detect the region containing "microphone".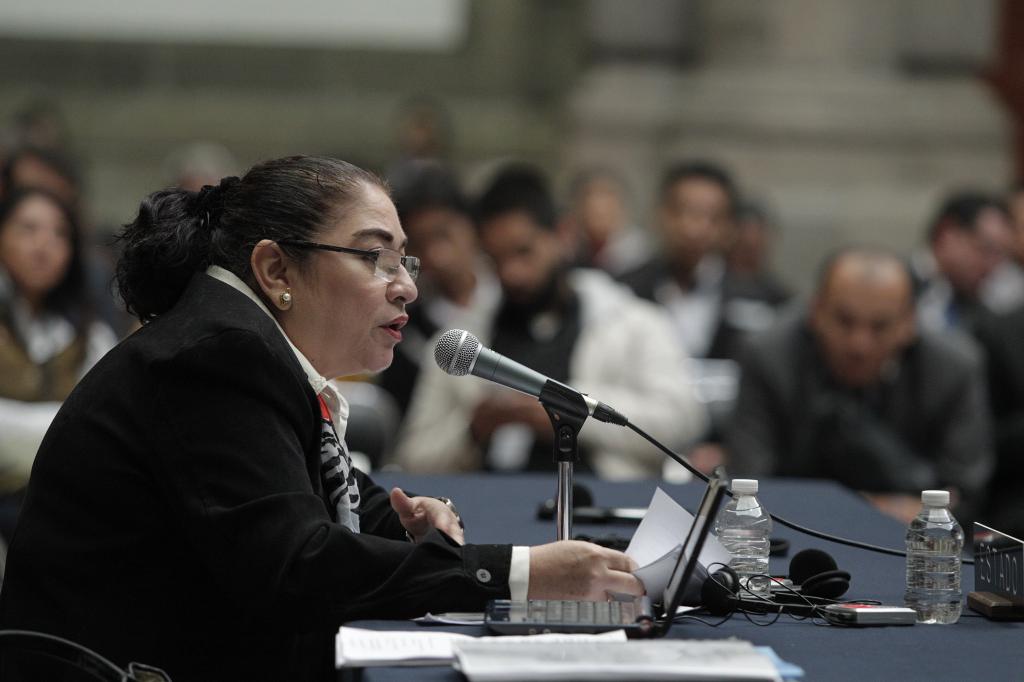
431 317 629 435.
